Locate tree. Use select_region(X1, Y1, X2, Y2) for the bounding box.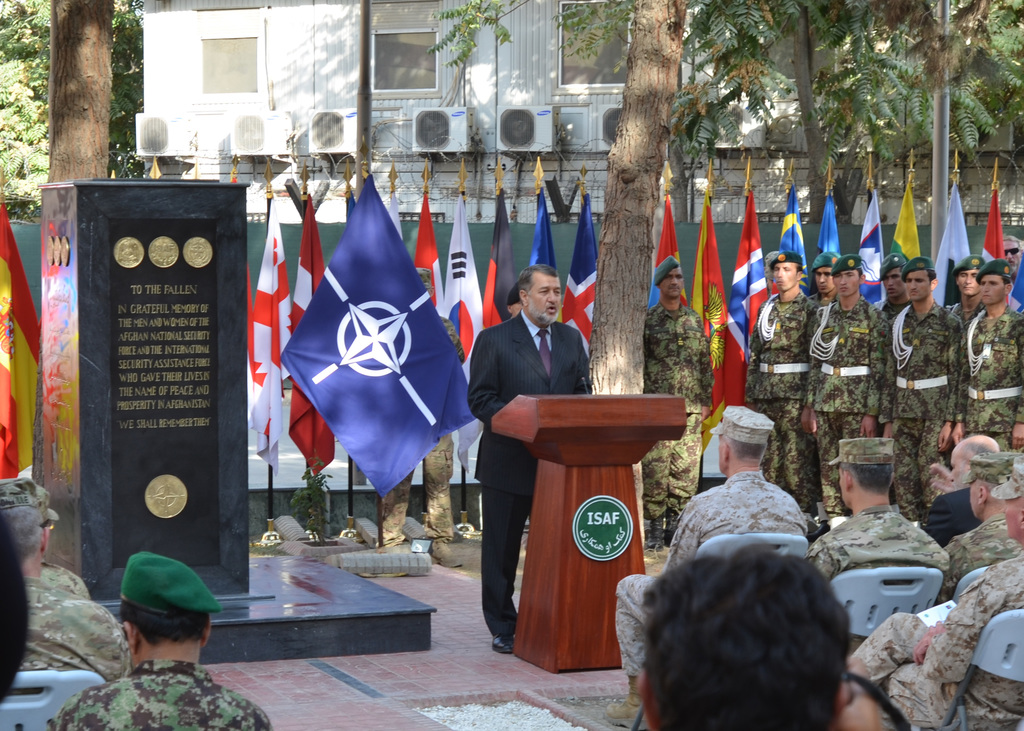
select_region(0, 0, 150, 216).
